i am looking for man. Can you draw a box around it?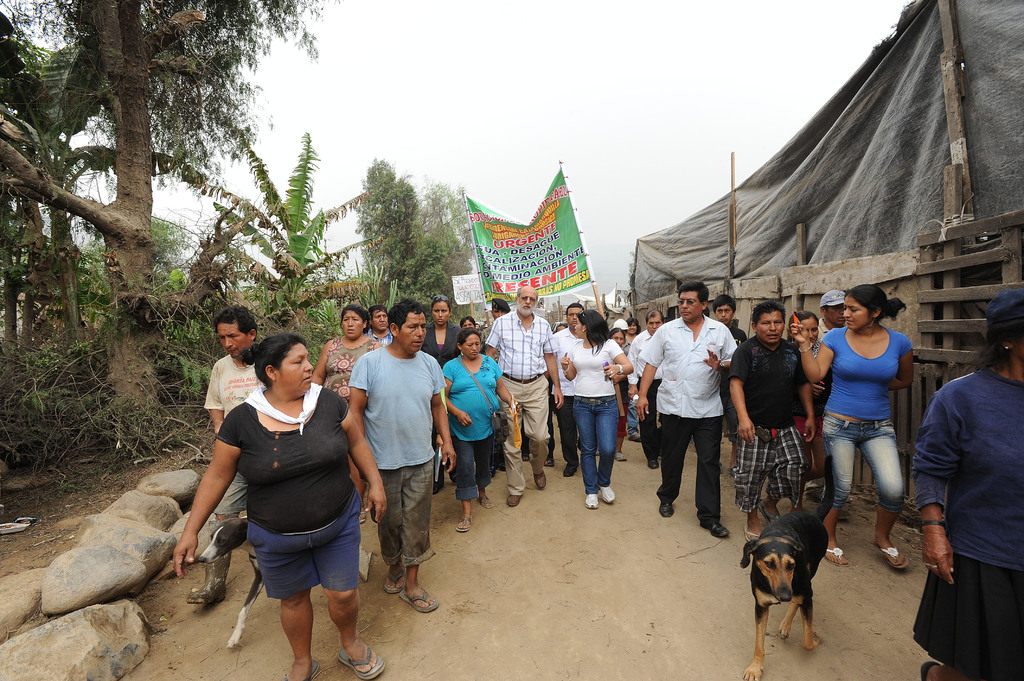
Sure, the bounding box is (631,277,739,514).
